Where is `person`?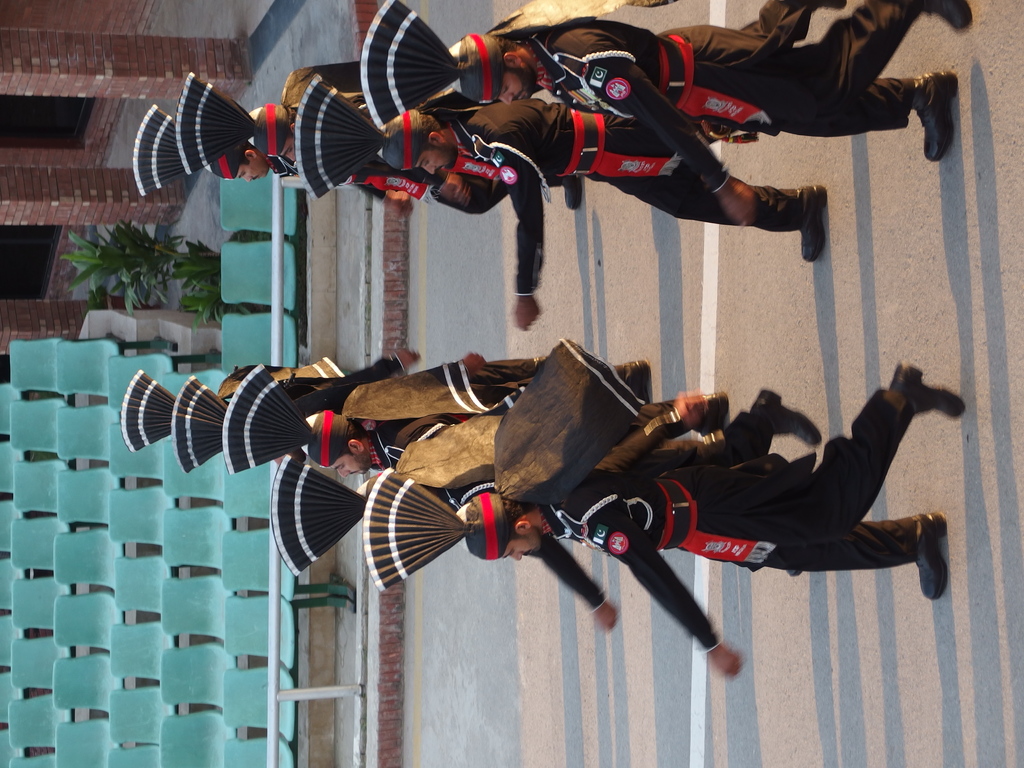
box(124, 0, 979, 330).
